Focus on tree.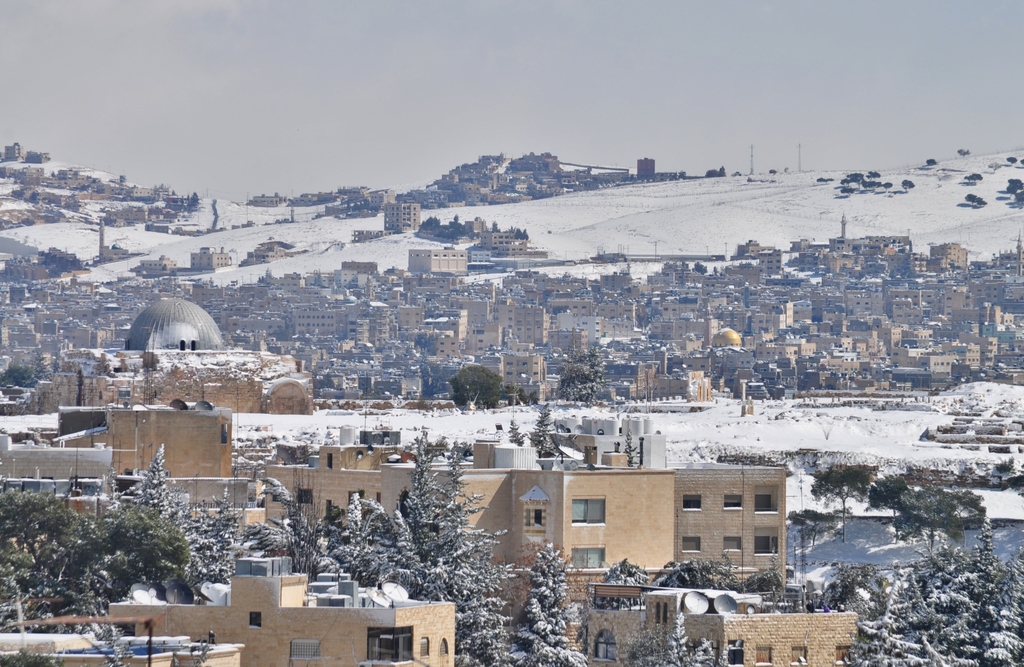
Focused at detection(659, 613, 692, 666).
